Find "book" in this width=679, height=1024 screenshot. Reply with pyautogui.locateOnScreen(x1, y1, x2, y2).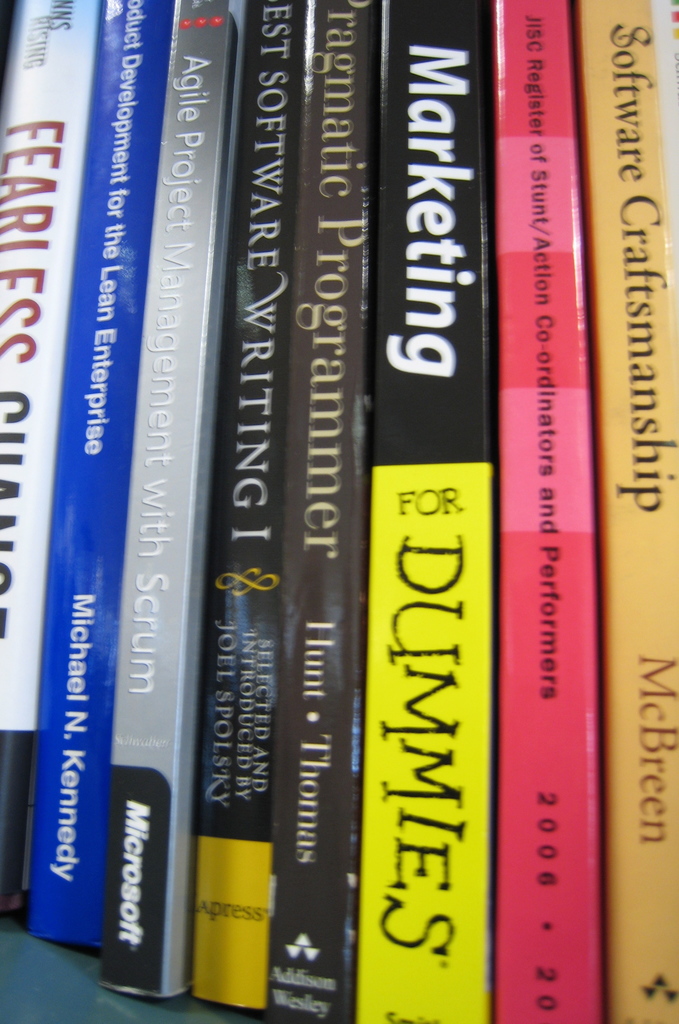
pyautogui.locateOnScreen(544, 2, 678, 1022).
